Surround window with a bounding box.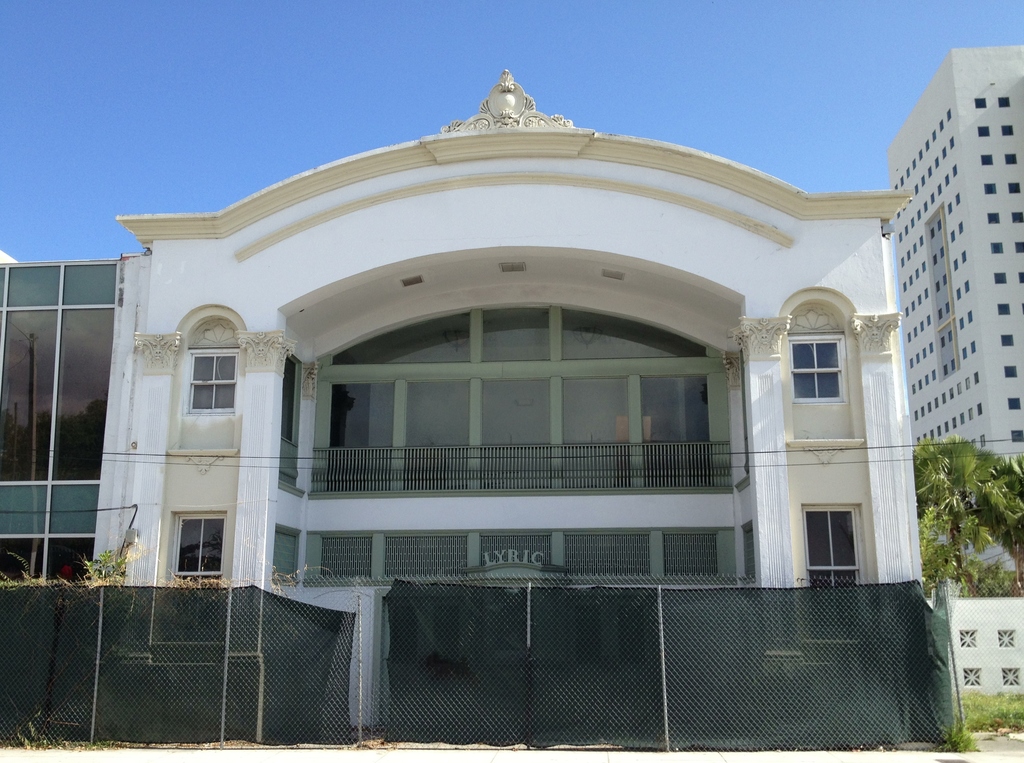
(left=1020, top=269, right=1023, bottom=282).
